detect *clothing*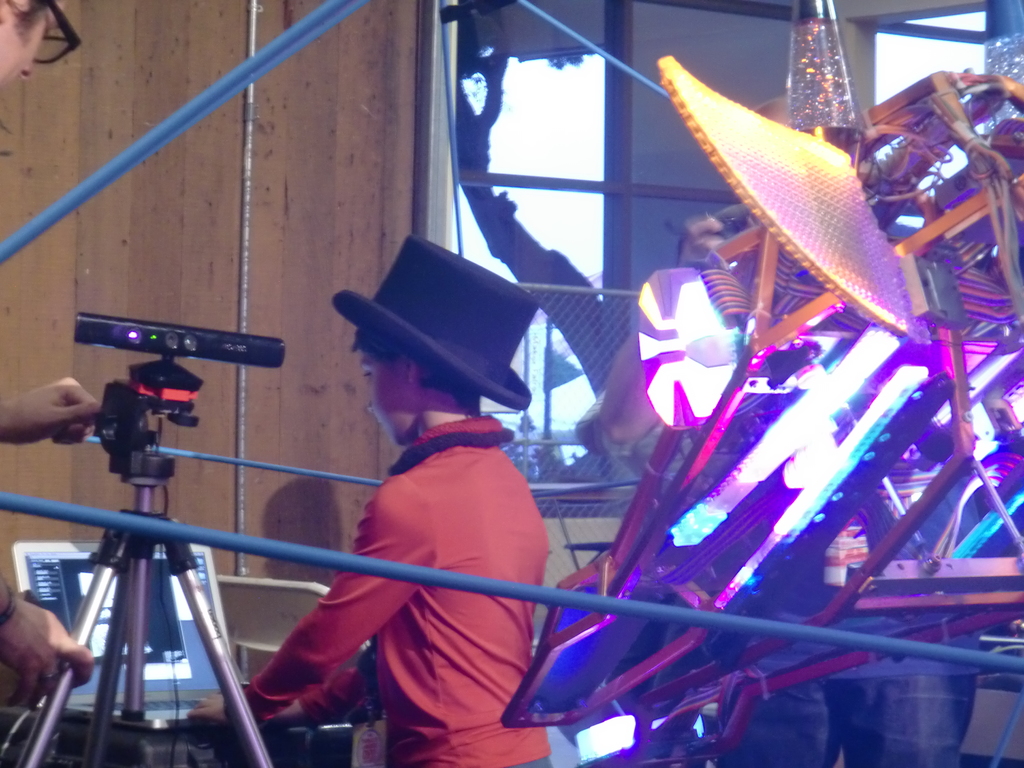
crop(278, 376, 573, 745)
